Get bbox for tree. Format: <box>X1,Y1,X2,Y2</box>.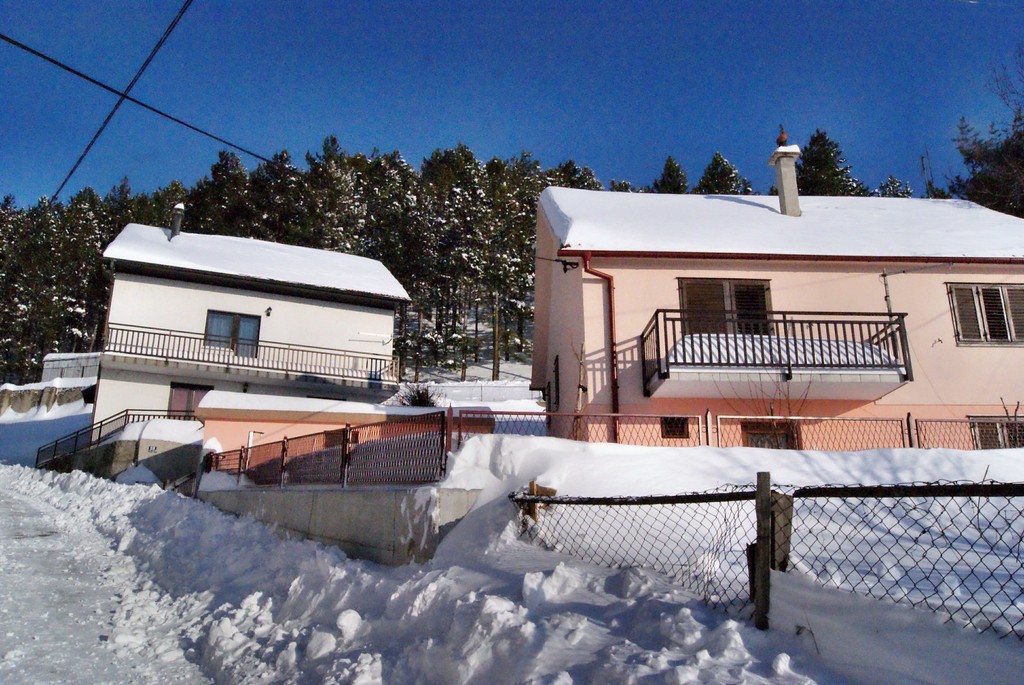
<box>865,175,918,201</box>.
